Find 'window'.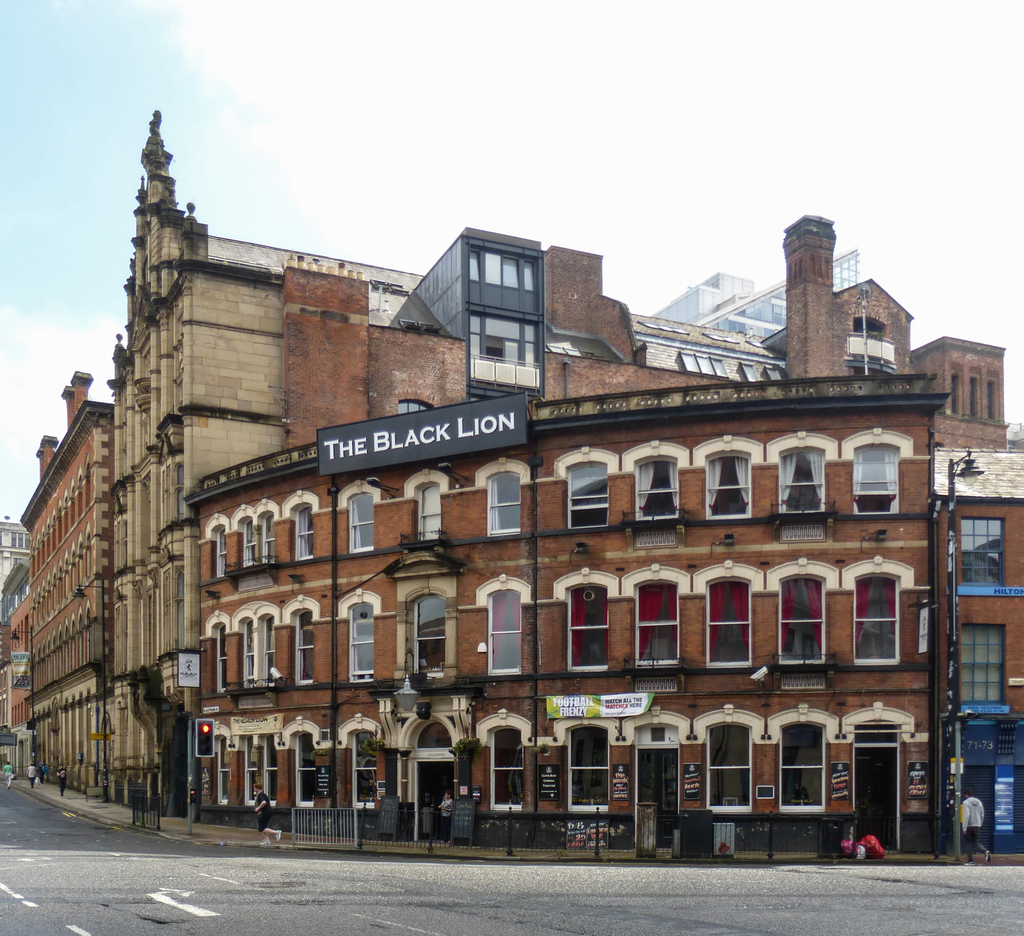
[x1=831, y1=430, x2=908, y2=519].
